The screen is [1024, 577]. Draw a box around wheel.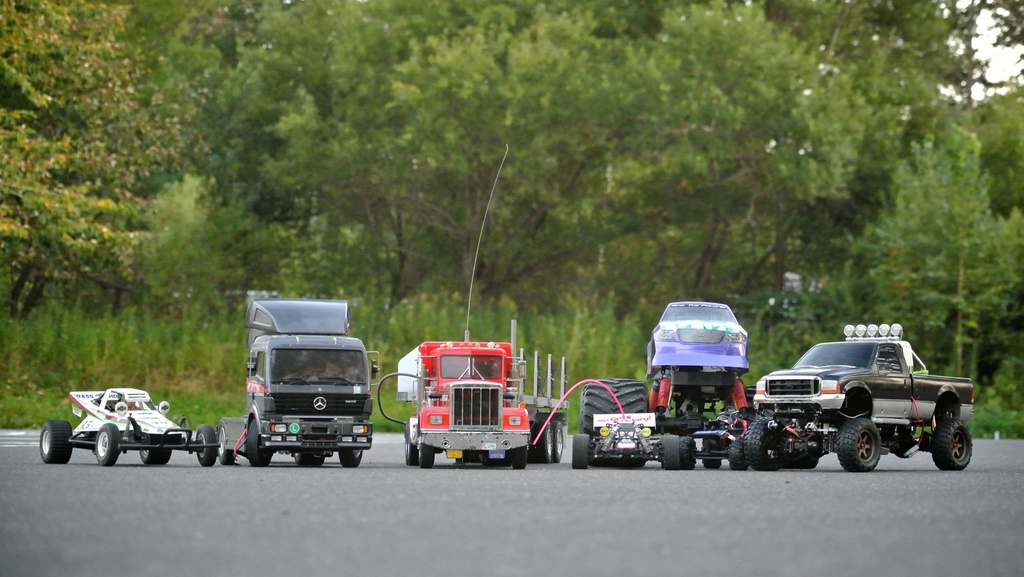
l=408, t=438, r=436, b=464.
